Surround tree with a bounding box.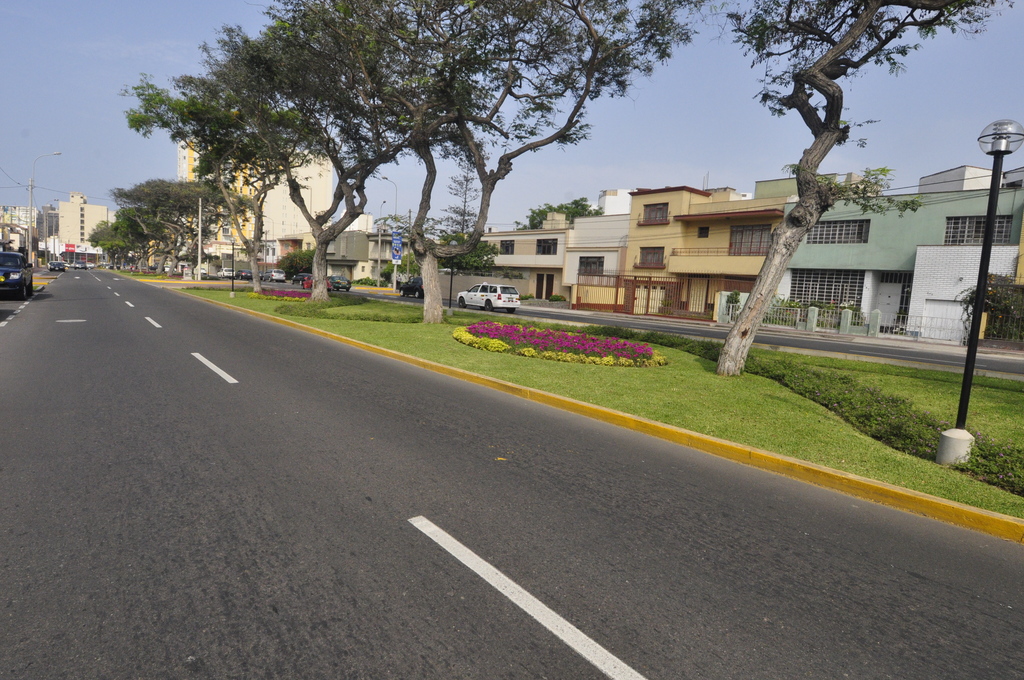
BBox(717, 0, 1017, 375).
